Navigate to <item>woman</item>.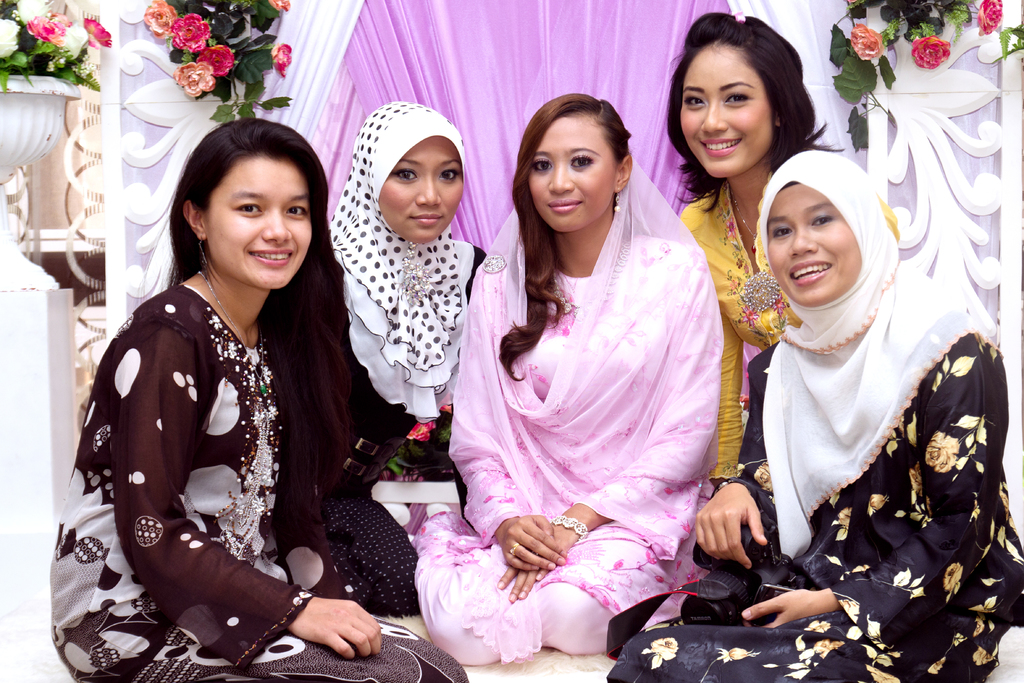
Navigation target: select_region(666, 12, 899, 487).
